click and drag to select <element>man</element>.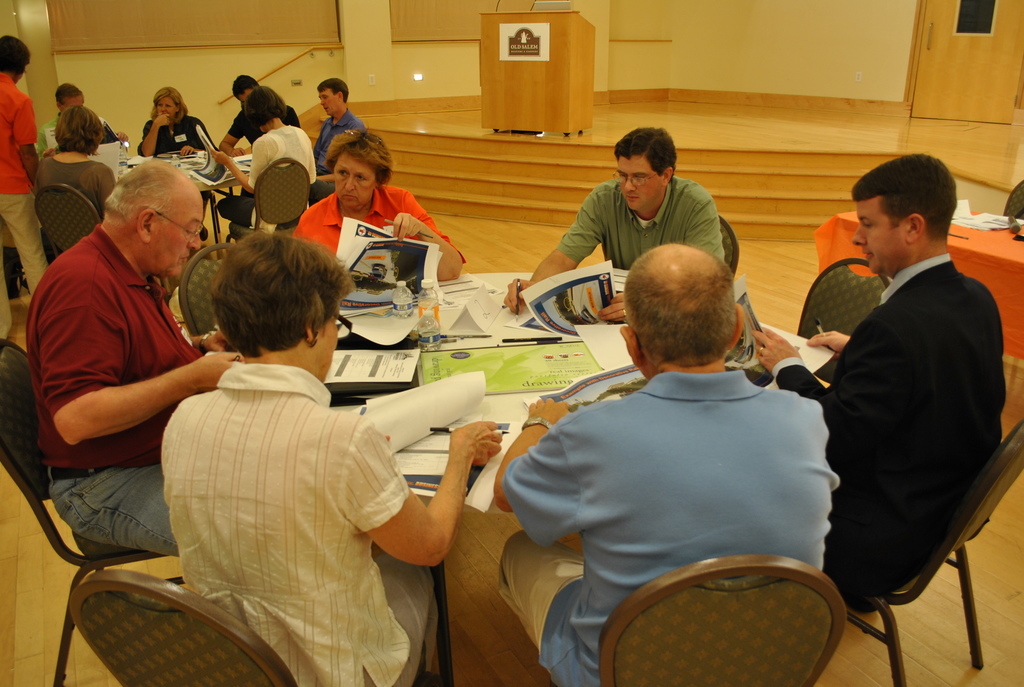
Selection: 755,144,1004,584.
